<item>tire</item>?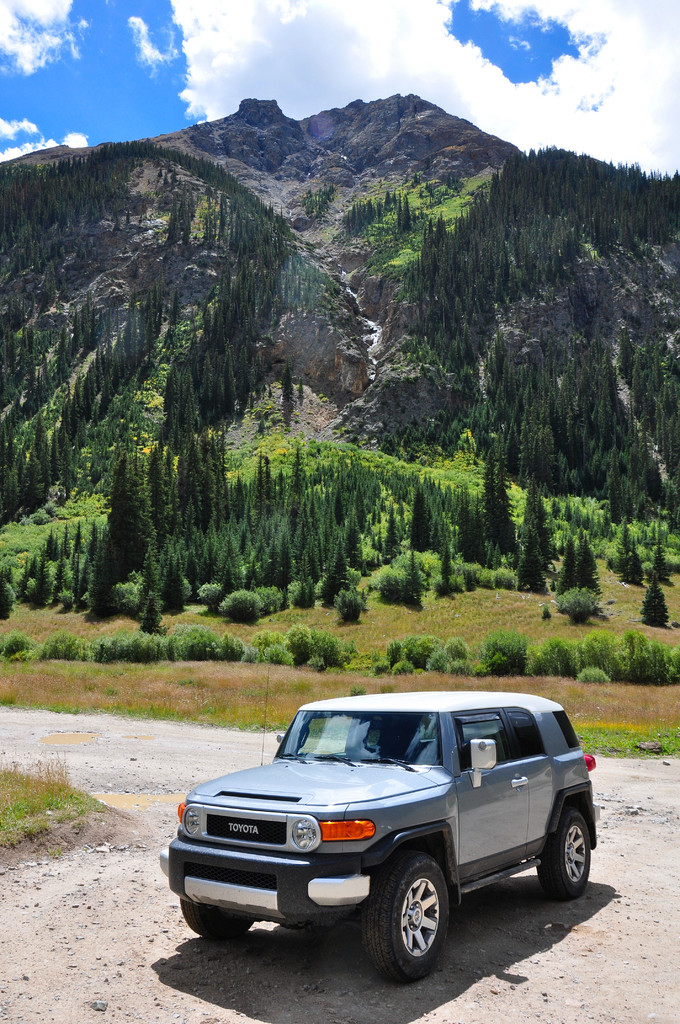
(x1=164, y1=893, x2=241, y2=942)
